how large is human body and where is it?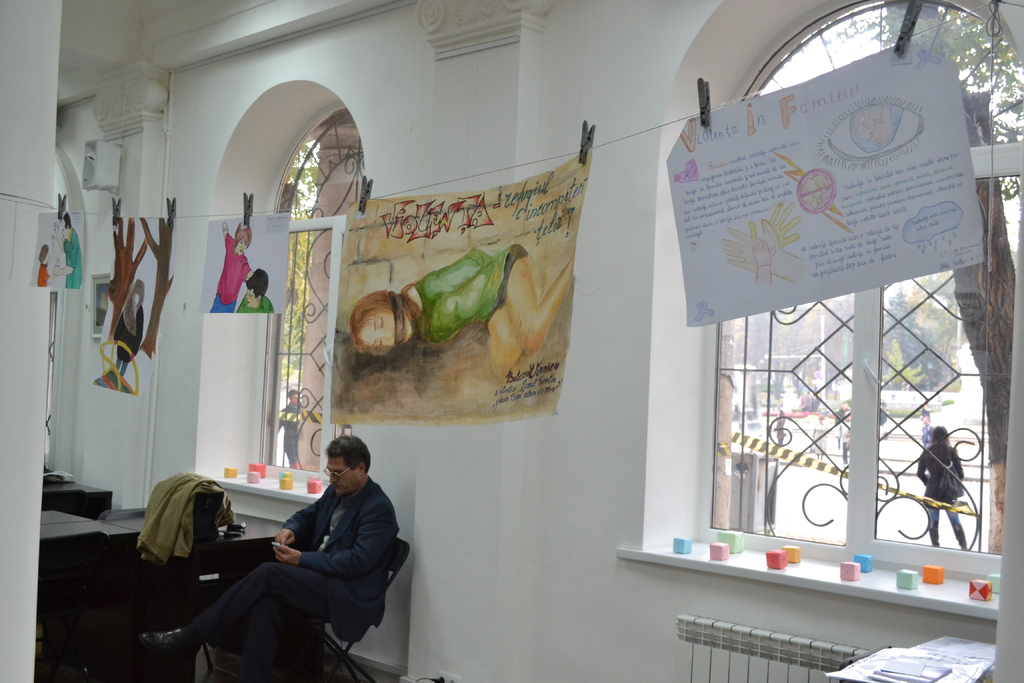
Bounding box: BBox(918, 427, 972, 552).
